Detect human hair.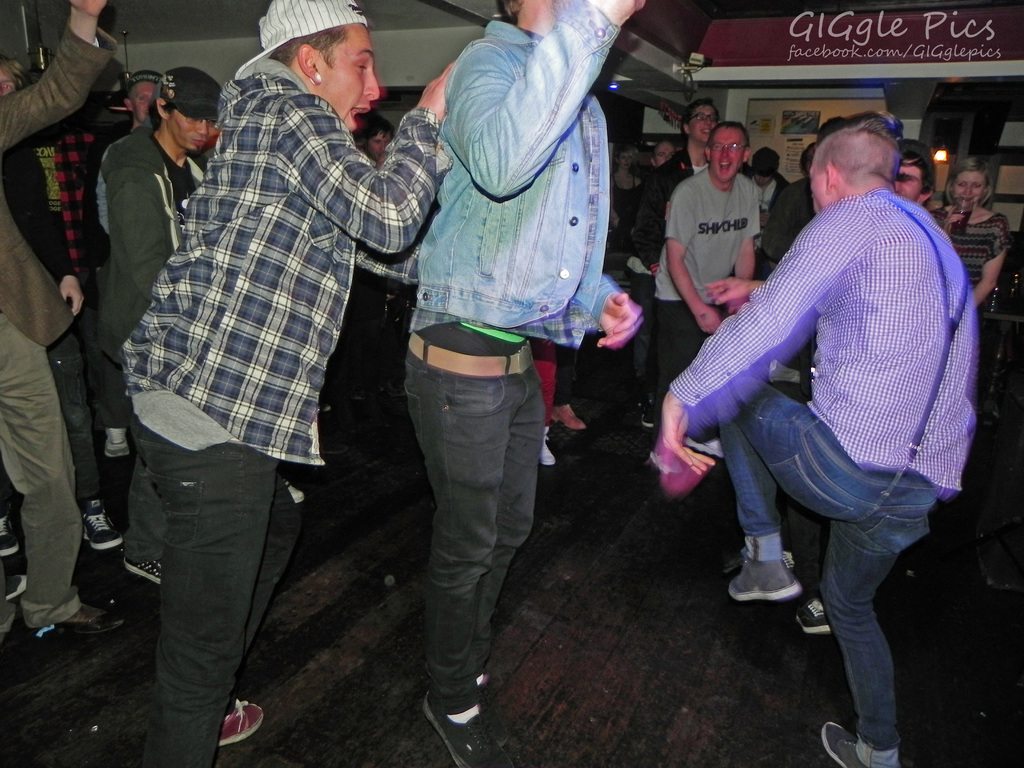
Detected at rect(903, 138, 940, 200).
